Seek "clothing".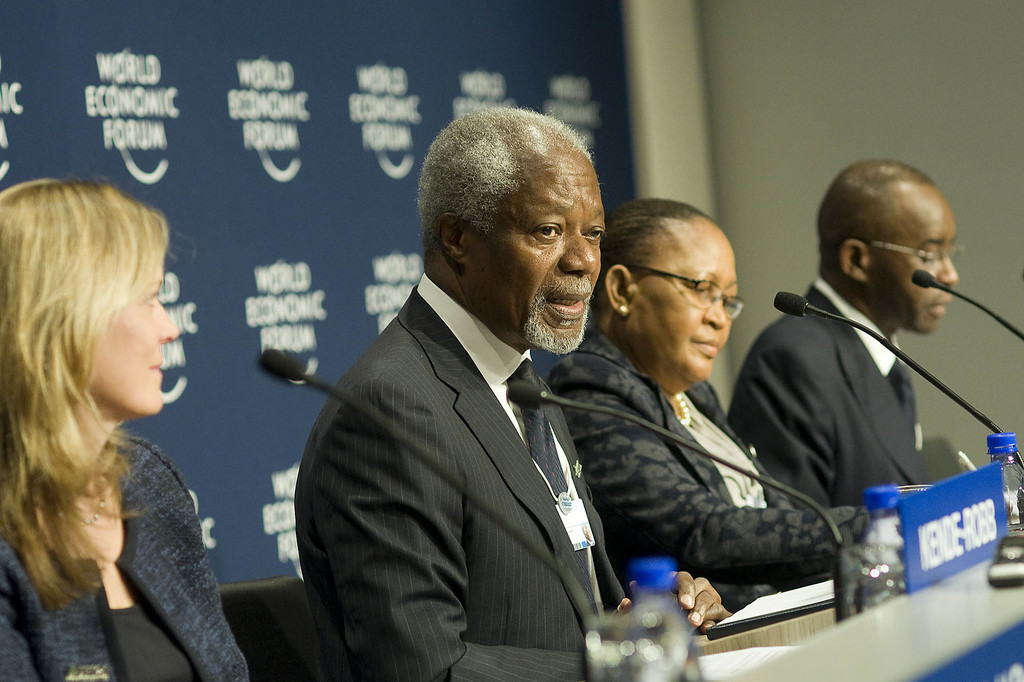
bbox=(553, 269, 847, 640).
